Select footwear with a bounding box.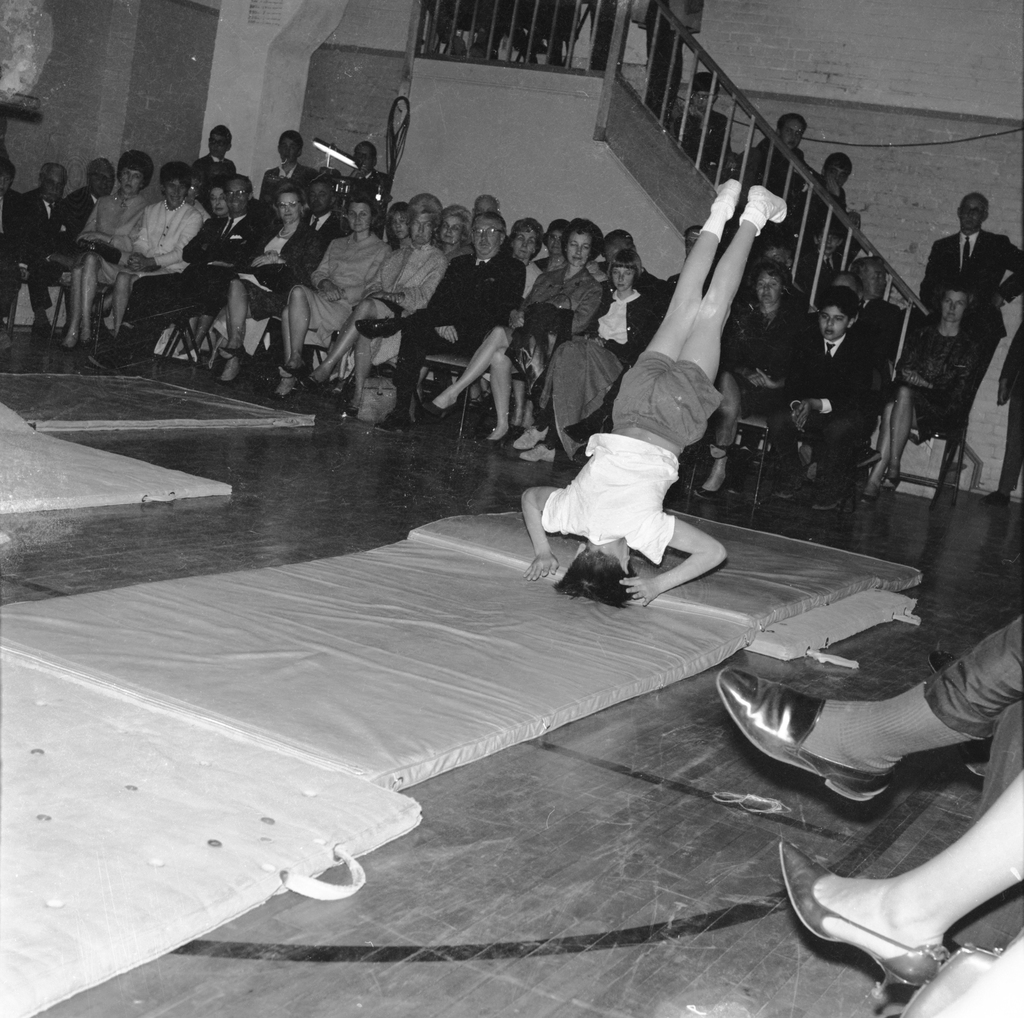
Rect(884, 478, 898, 492).
